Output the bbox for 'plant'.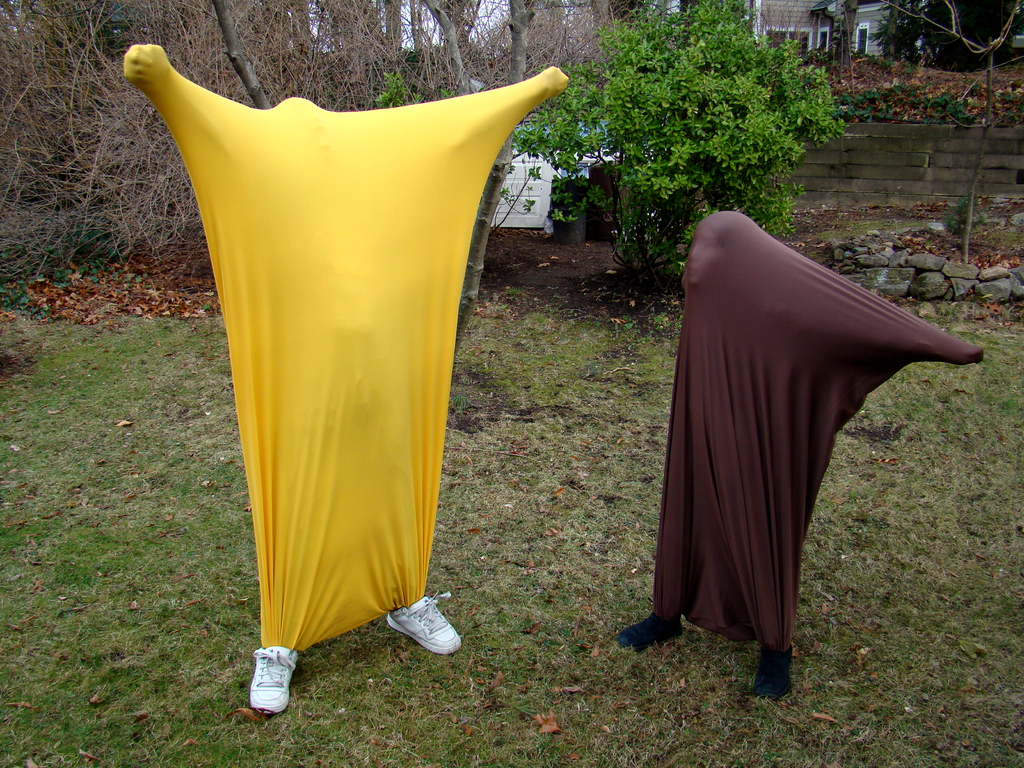
920, 95, 970, 126.
